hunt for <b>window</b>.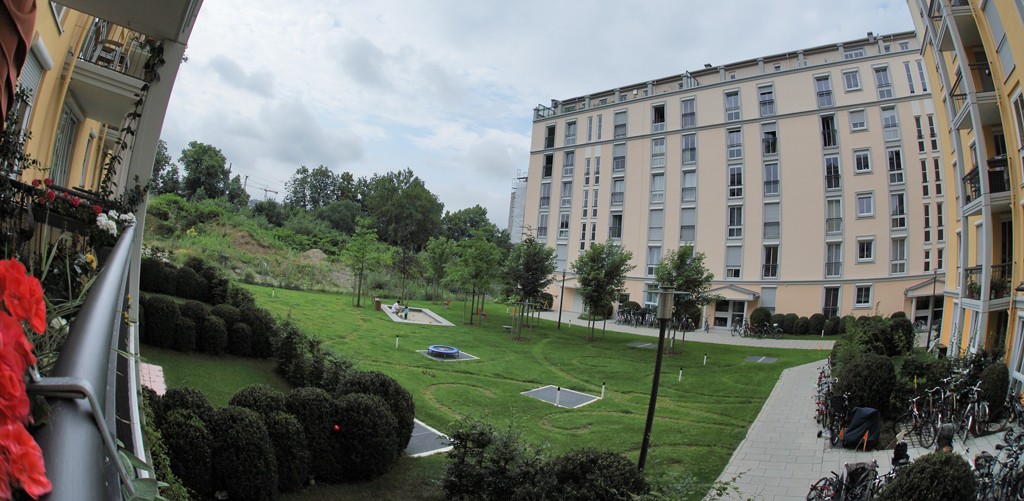
Hunted down at Rect(858, 237, 874, 262).
